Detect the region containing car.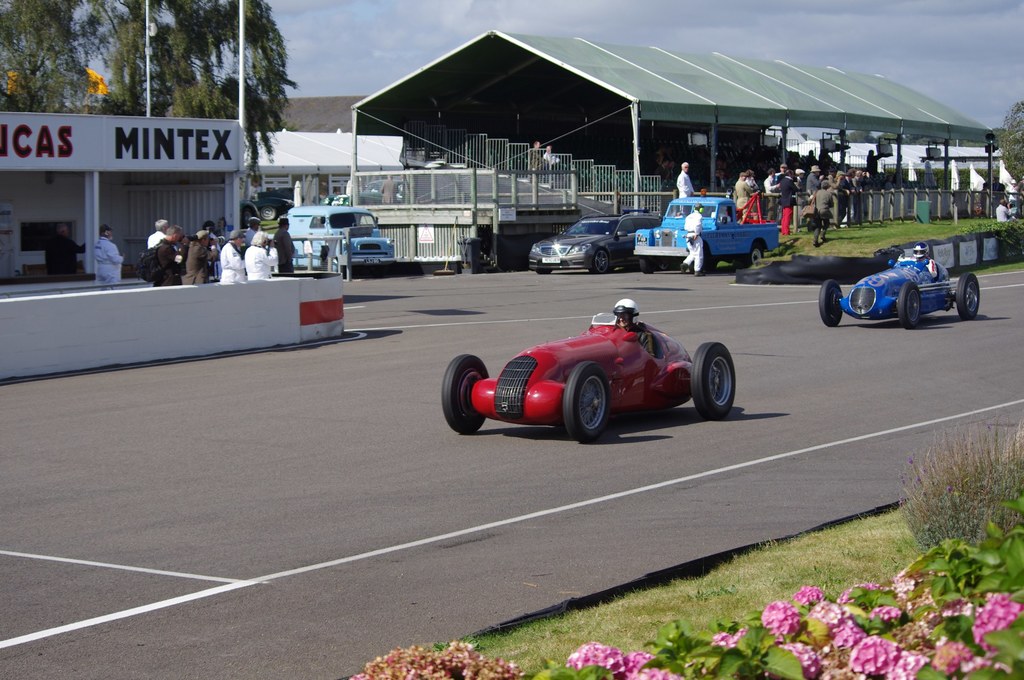
442,306,740,445.
